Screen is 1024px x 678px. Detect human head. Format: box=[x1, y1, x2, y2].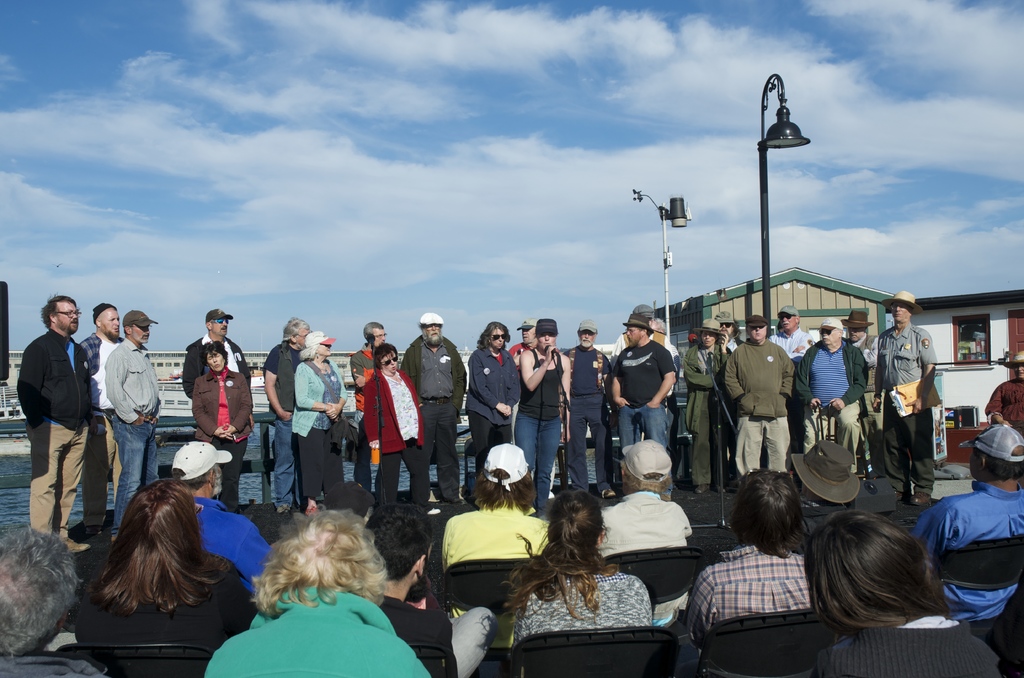
box=[516, 319, 537, 345].
